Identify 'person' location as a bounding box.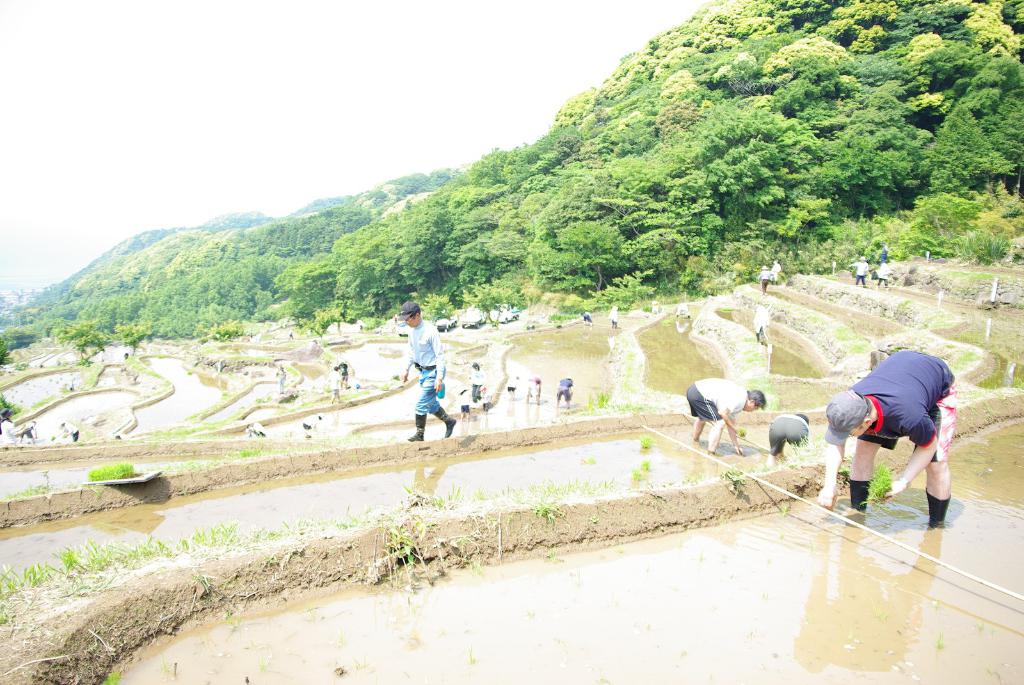
box(327, 366, 347, 400).
